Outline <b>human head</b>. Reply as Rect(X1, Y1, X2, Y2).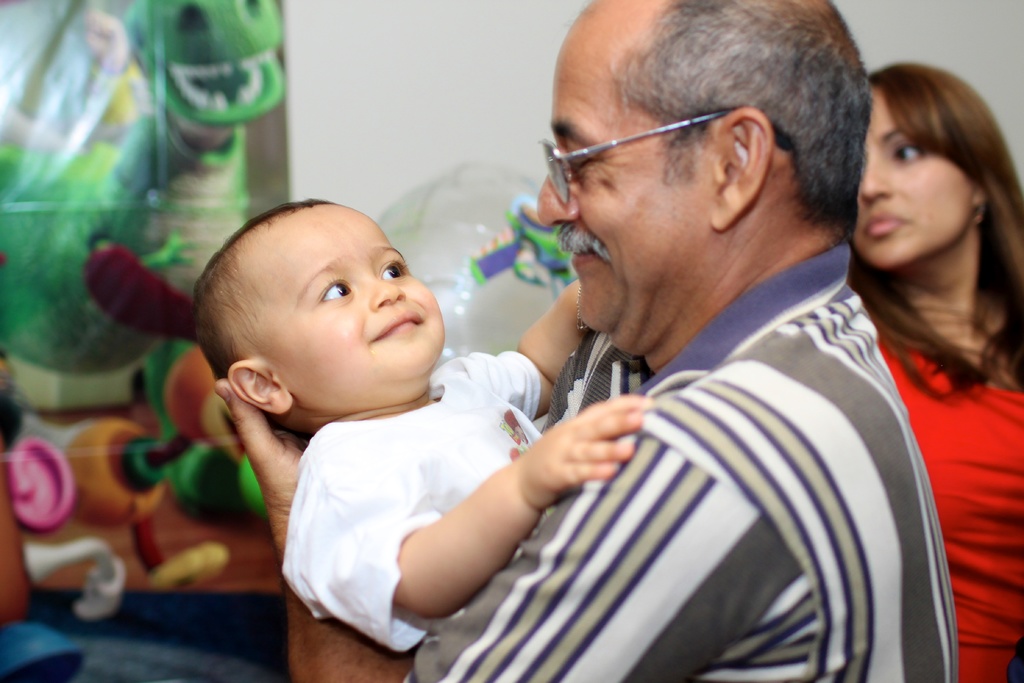
Rect(200, 195, 440, 431).
